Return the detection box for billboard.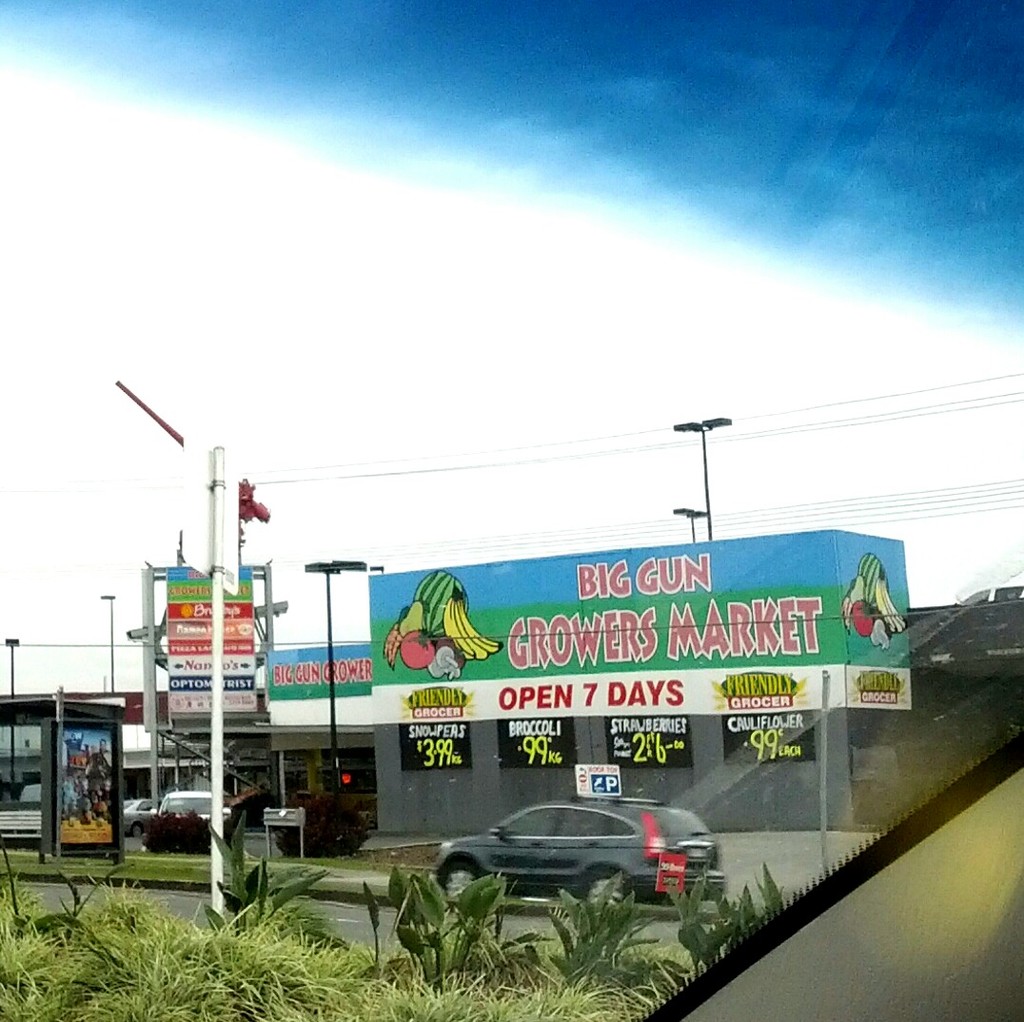
pyautogui.locateOnScreen(161, 557, 249, 707).
